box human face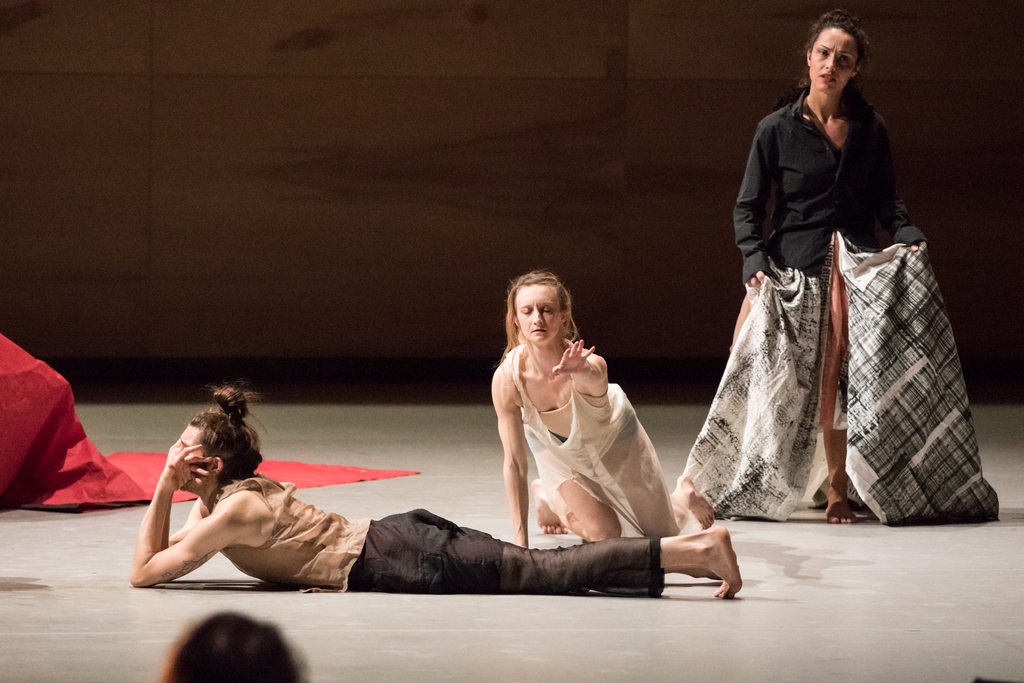
{"x1": 812, "y1": 27, "x2": 859, "y2": 89}
